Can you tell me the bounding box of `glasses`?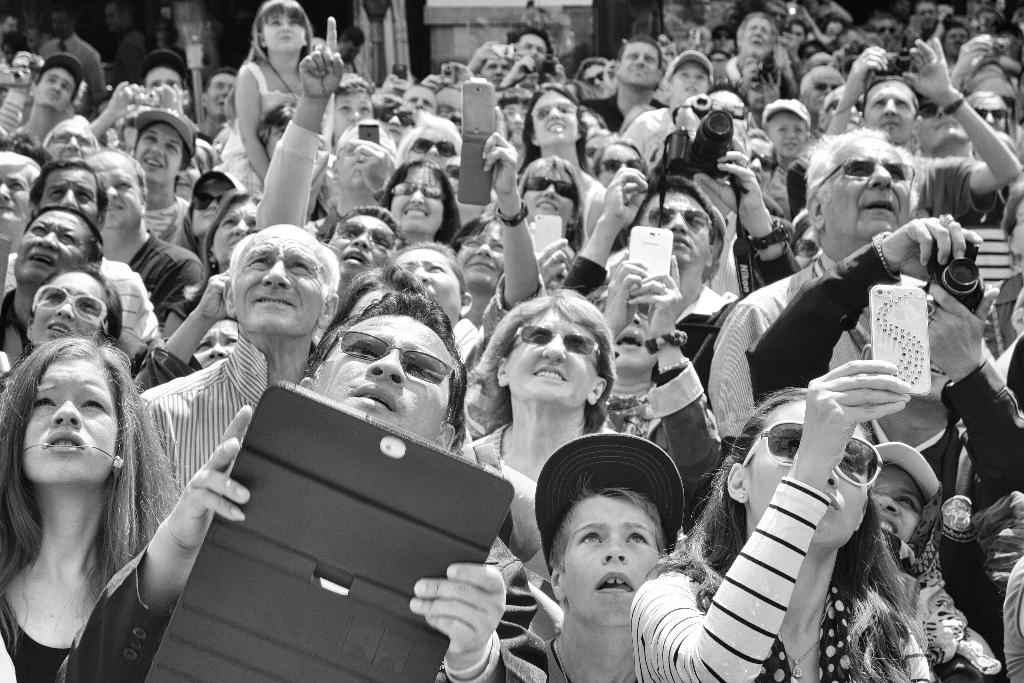
(409,133,461,158).
